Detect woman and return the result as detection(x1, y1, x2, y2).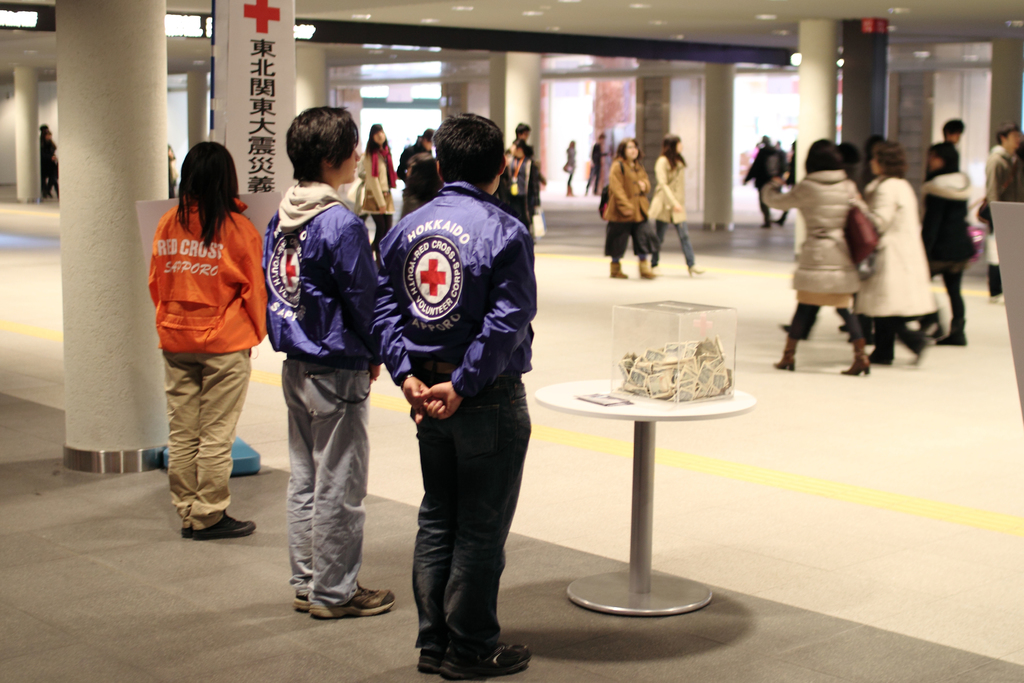
detection(920, 141, 975, 347).
